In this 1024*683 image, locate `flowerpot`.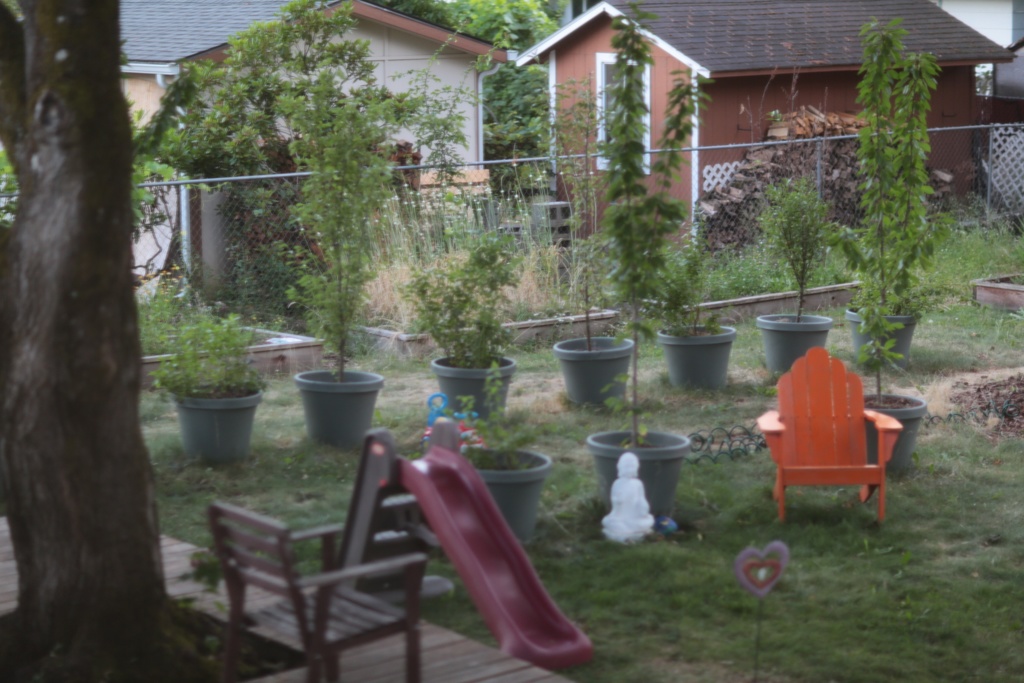
Bounding box: rect(551, 336, 635, 408).
